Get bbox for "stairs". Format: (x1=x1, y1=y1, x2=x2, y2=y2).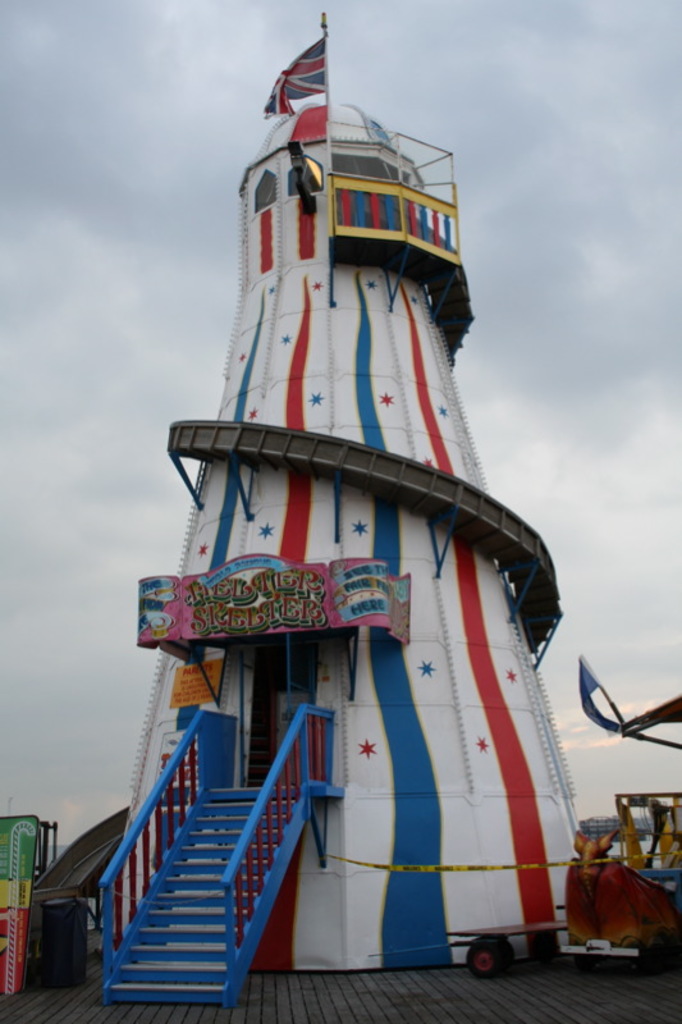
(x1=100, y1=780, x2=306, y2=1012).
